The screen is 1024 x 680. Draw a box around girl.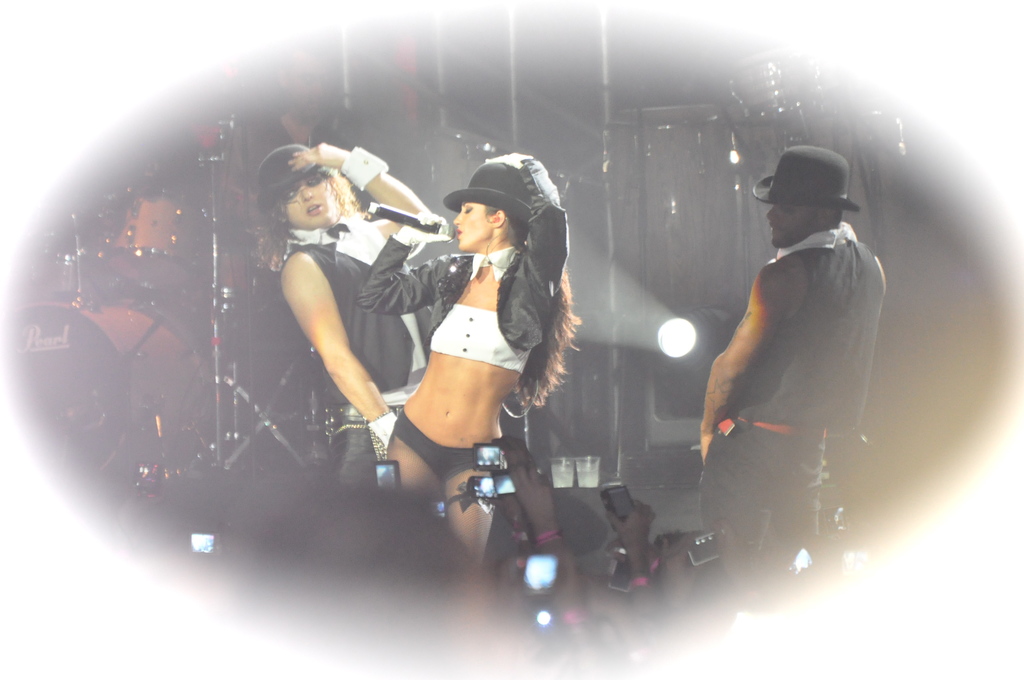
l=358, t=150, r=580, b=565.
